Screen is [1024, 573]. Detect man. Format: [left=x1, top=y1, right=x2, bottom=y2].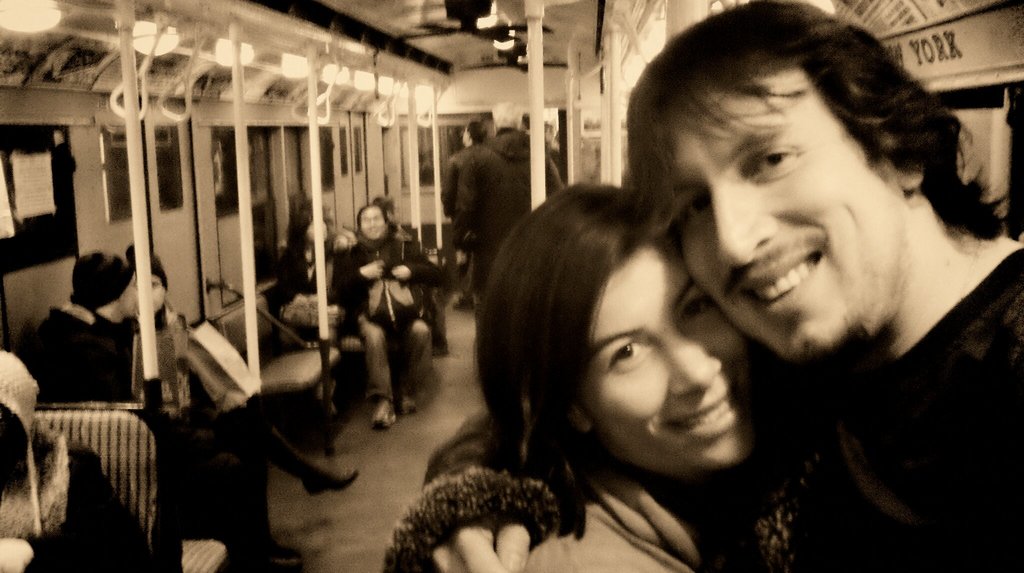
[left=8, top=247, right=316, bottom=572].
